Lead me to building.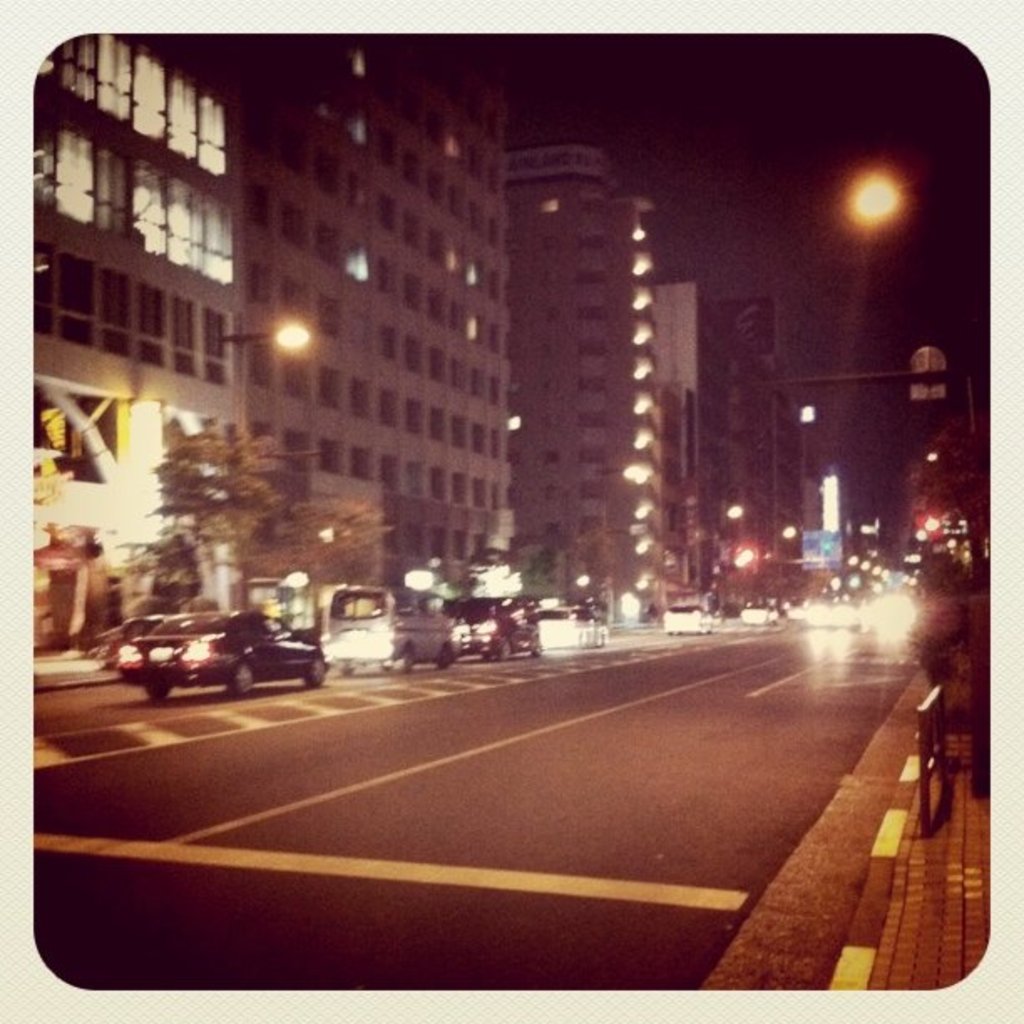
Lead to (x1=35, y1=42, x2=512, y2=674).
